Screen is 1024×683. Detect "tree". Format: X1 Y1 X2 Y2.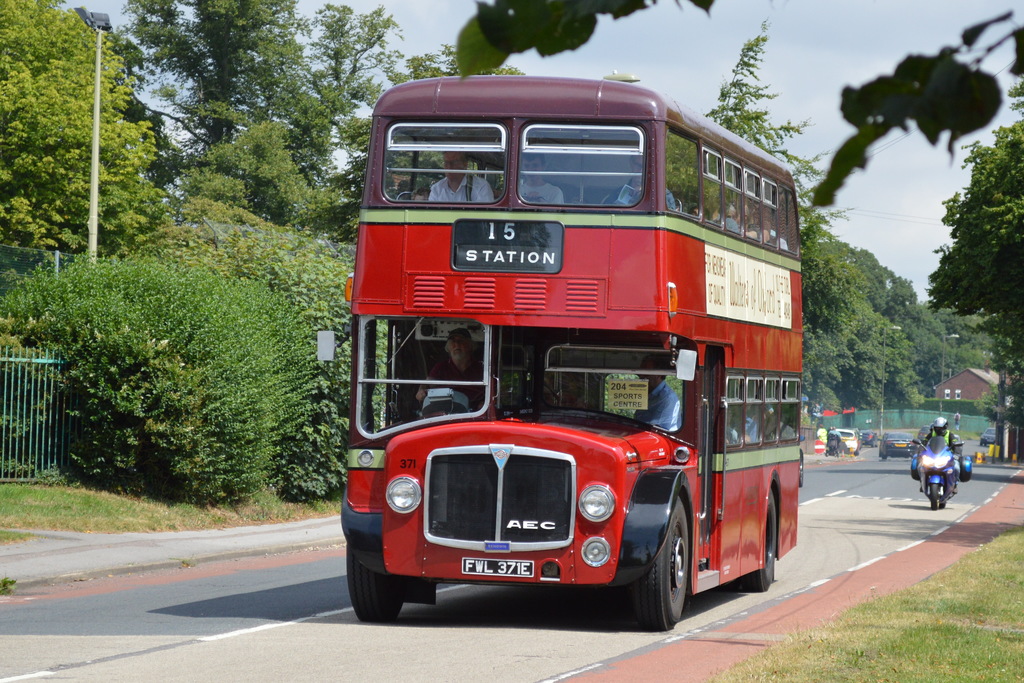
98 0 459 235.
